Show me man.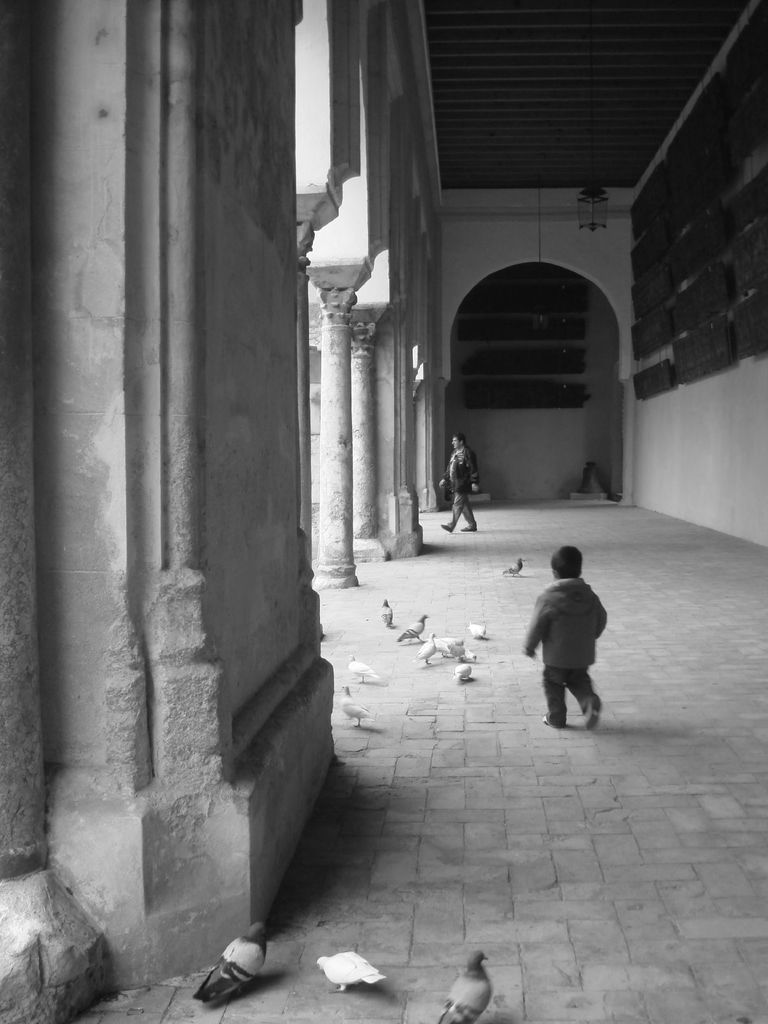
man is here: locate(438, 436, 482, 538).
